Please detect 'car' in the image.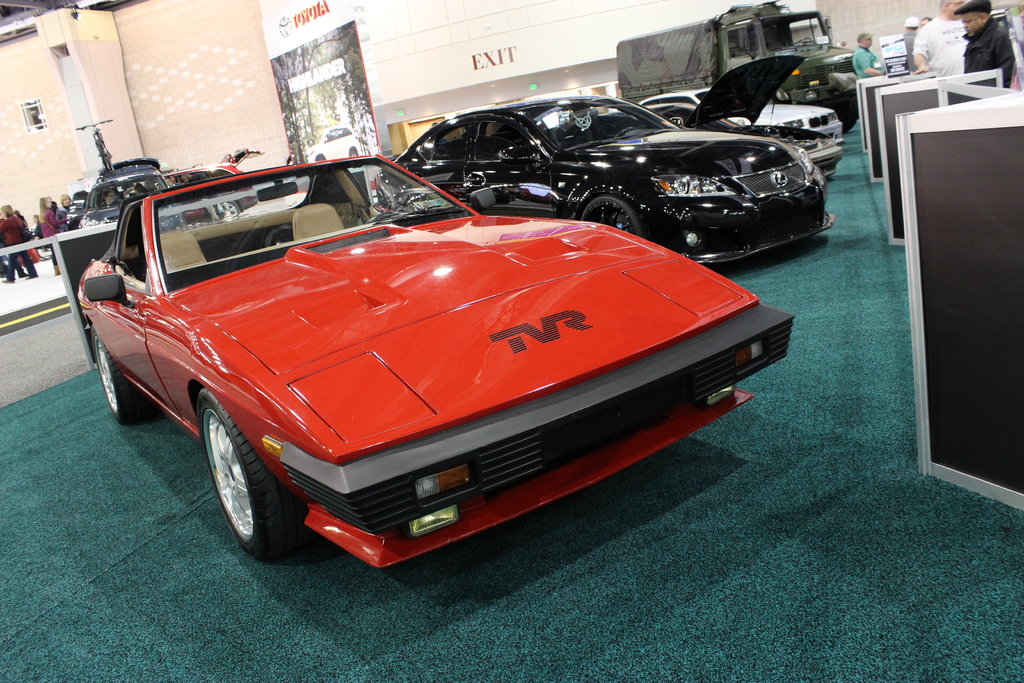
select_region(161, 167, 252, 215).
